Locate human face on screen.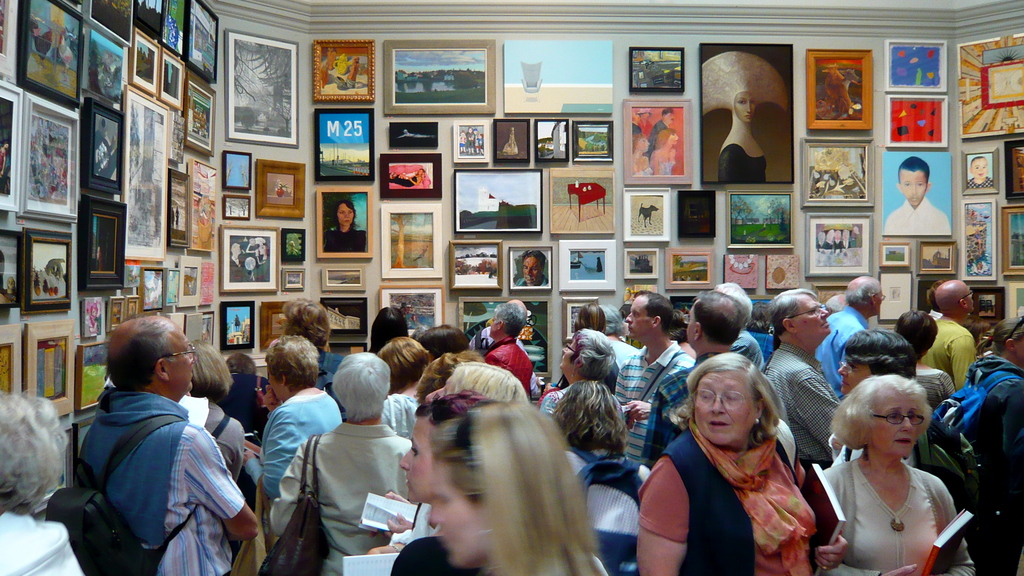
On screen at region(339, 205, 355, 226).
